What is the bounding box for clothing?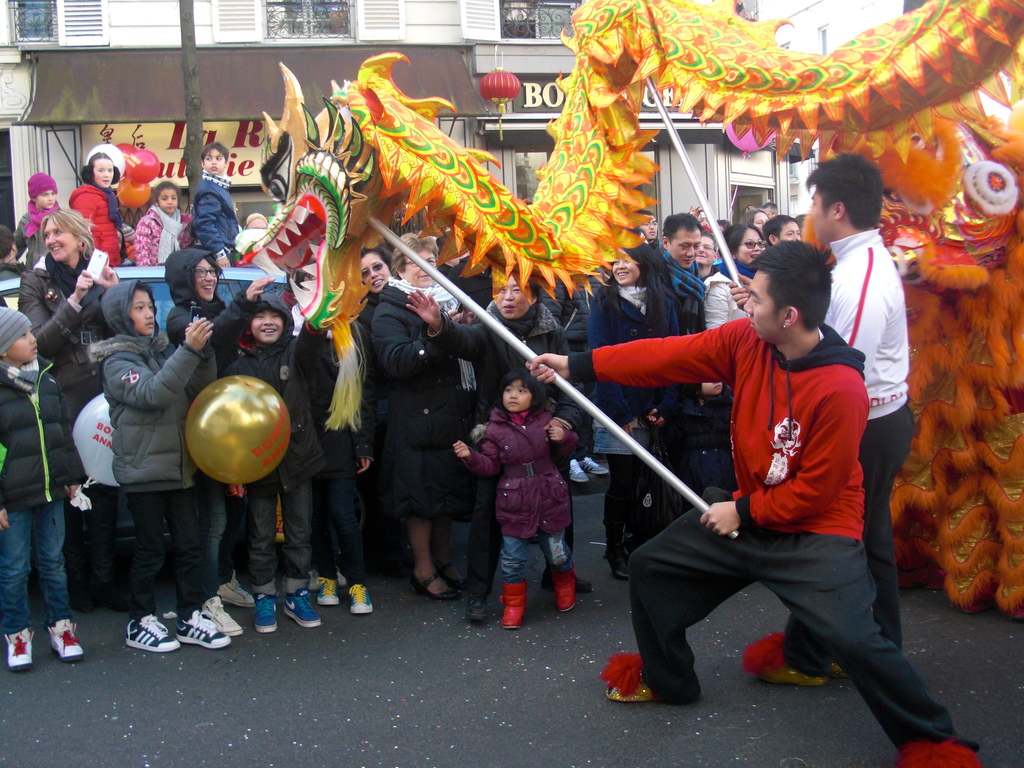
[0, 260, 67, 336].
